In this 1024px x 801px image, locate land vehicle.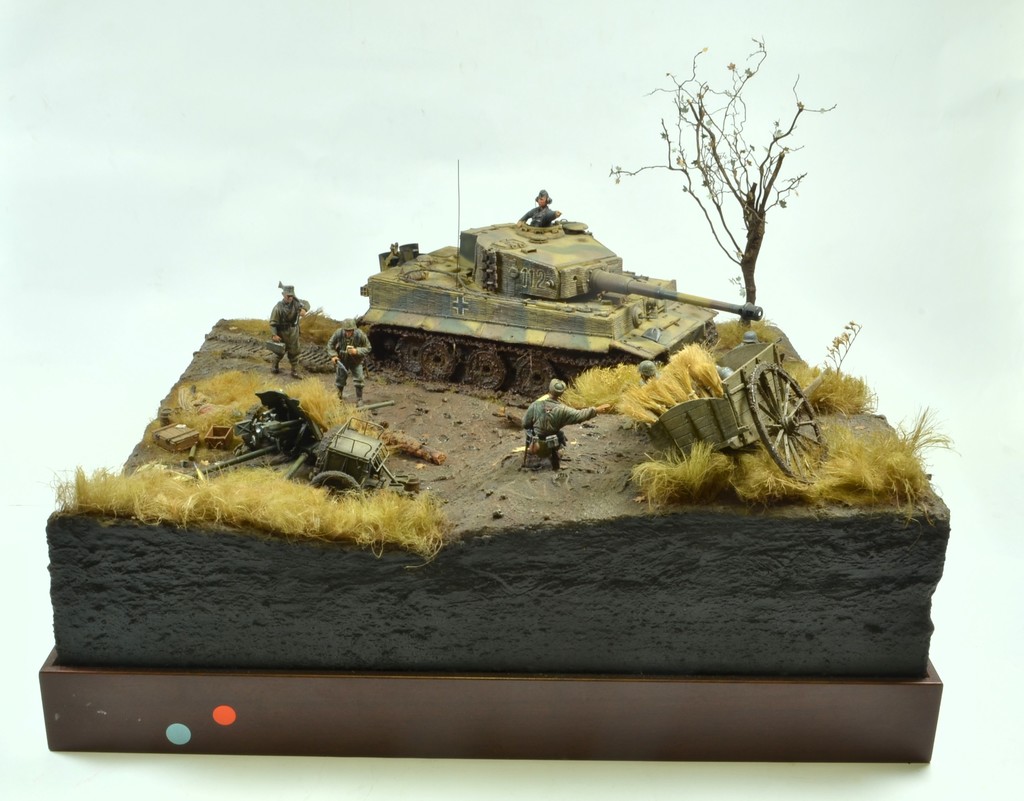
Bounding box: [x1=318, y1=185, x2=777, y2=406].
